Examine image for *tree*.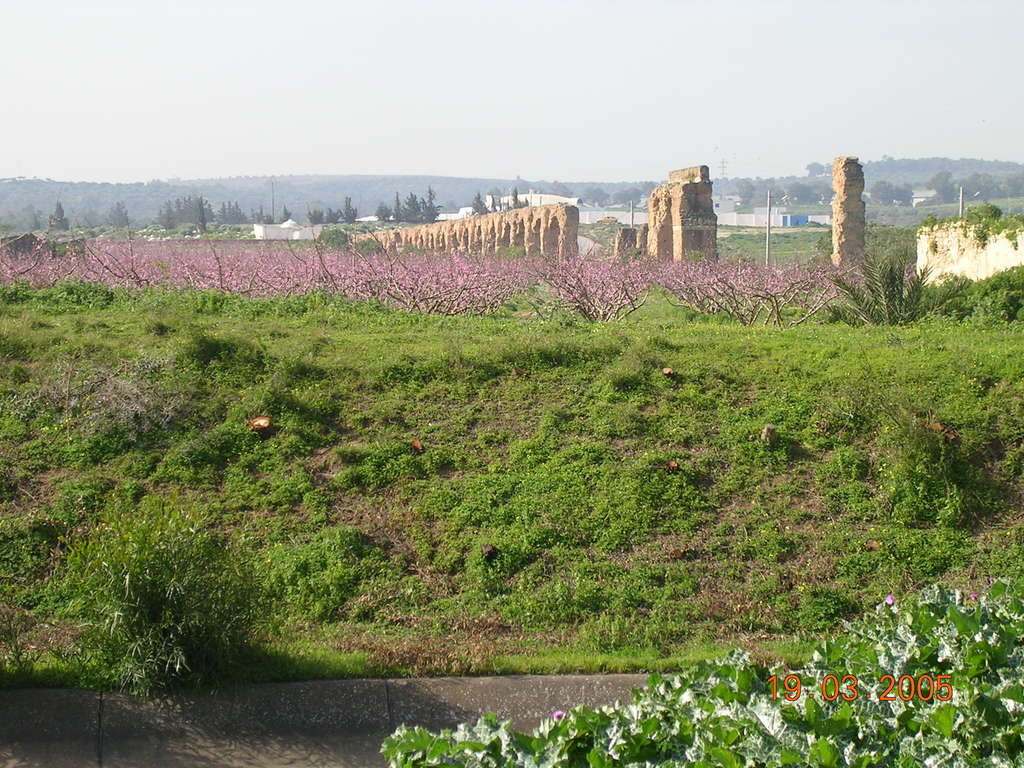
Examination result: {"x1": 732, "y1": 180, "x2": 756, "y2": 200}.
